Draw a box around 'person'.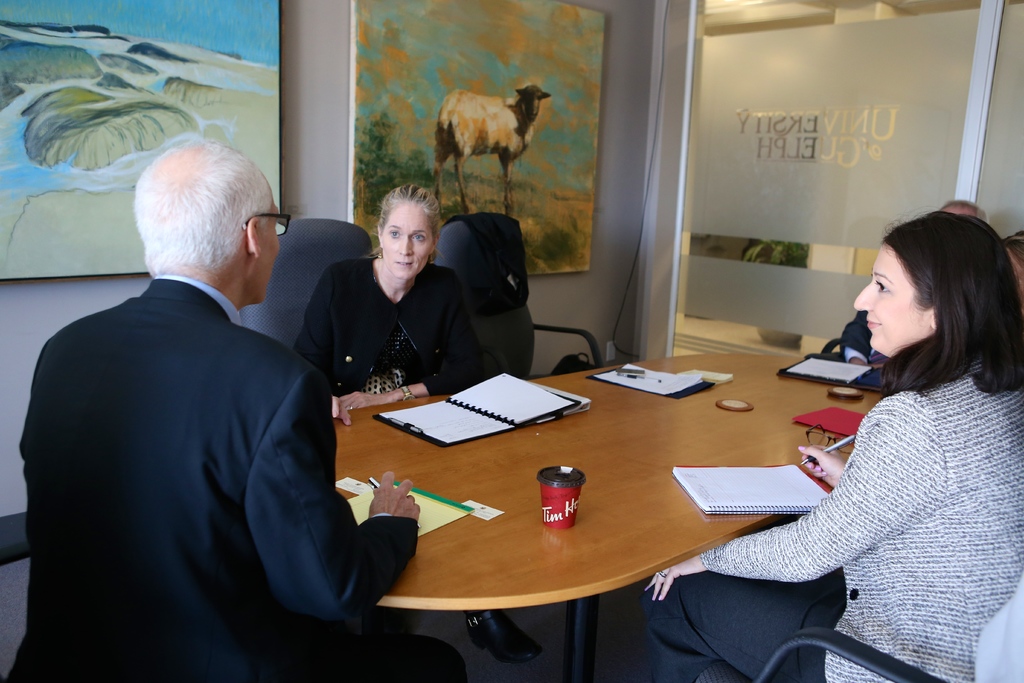
831 193 1023 370.
